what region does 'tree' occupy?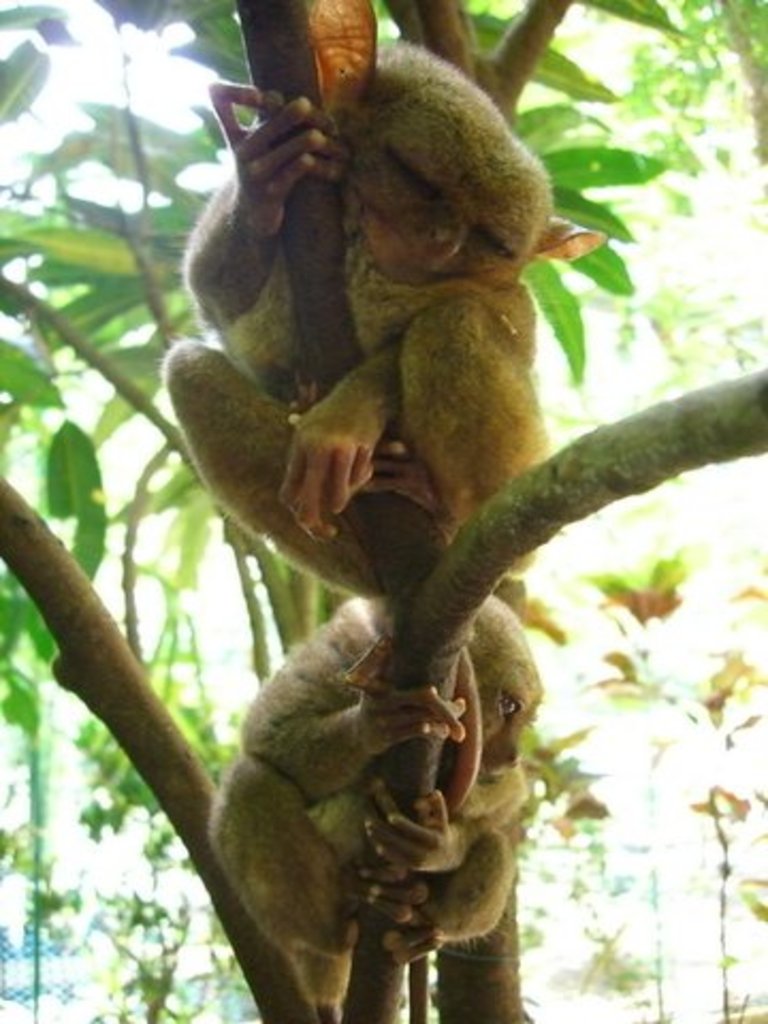
crop(4, 2, 766, 1015).
